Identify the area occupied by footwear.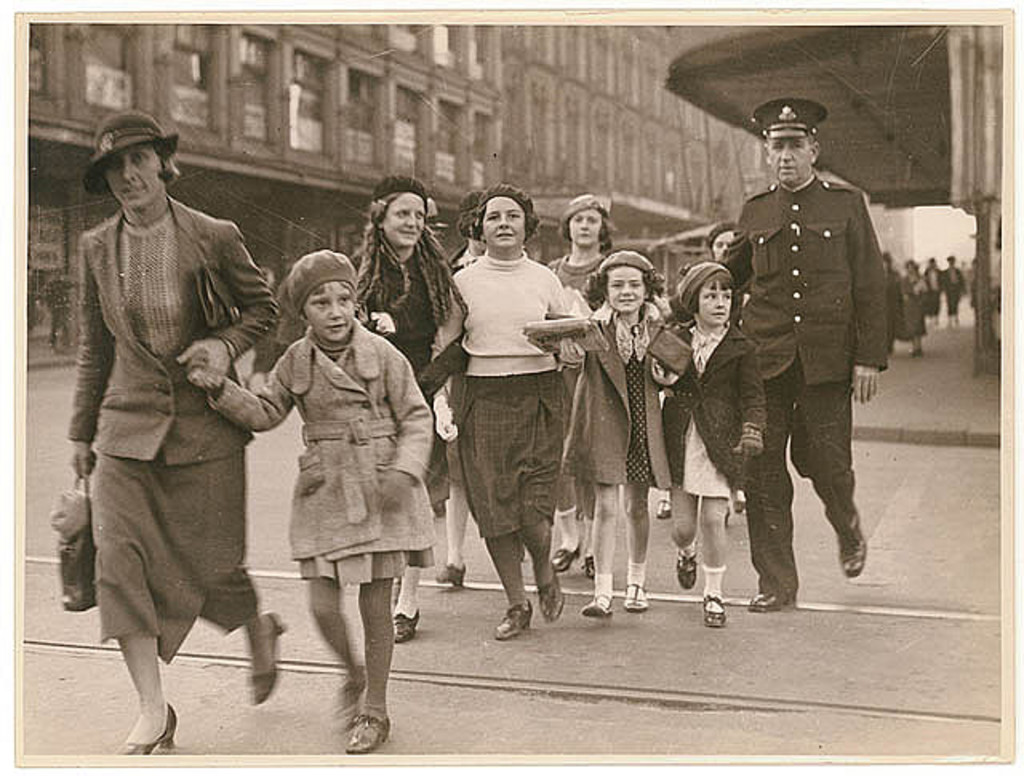
Area: [586,550,597,579].
